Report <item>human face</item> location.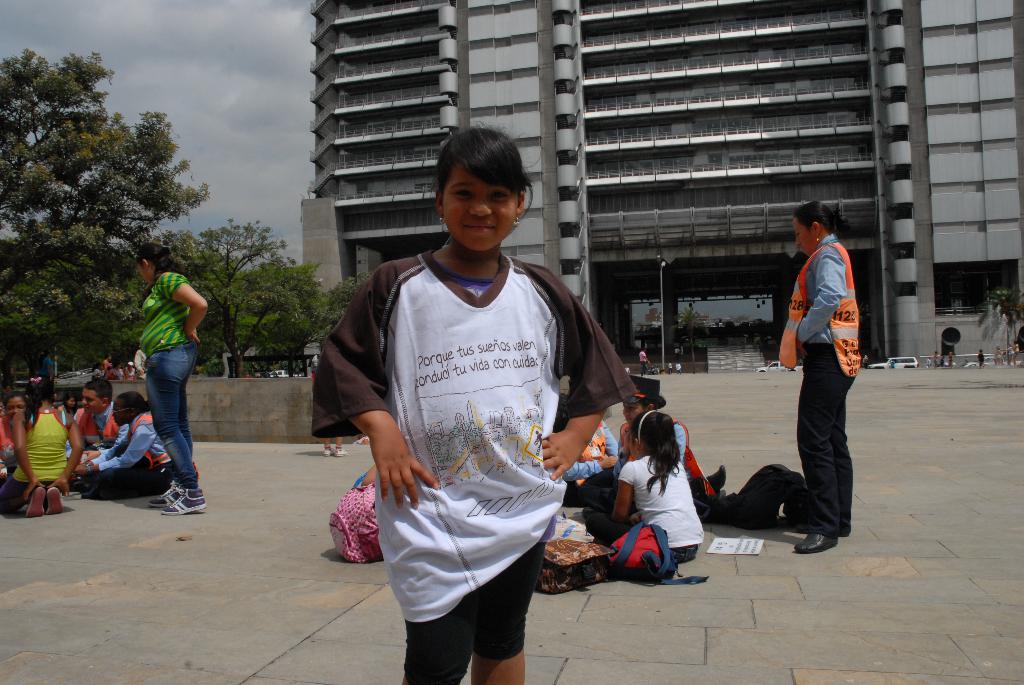
Report: 448 155 519 253.
